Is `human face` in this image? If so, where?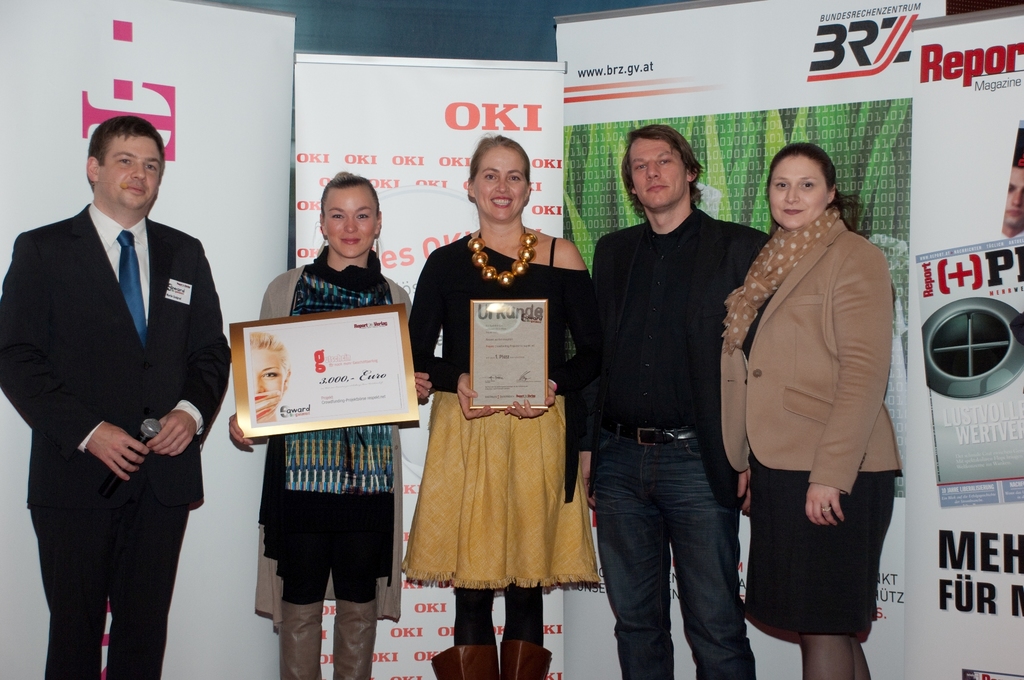
Yes, at [98,132,159,212].
